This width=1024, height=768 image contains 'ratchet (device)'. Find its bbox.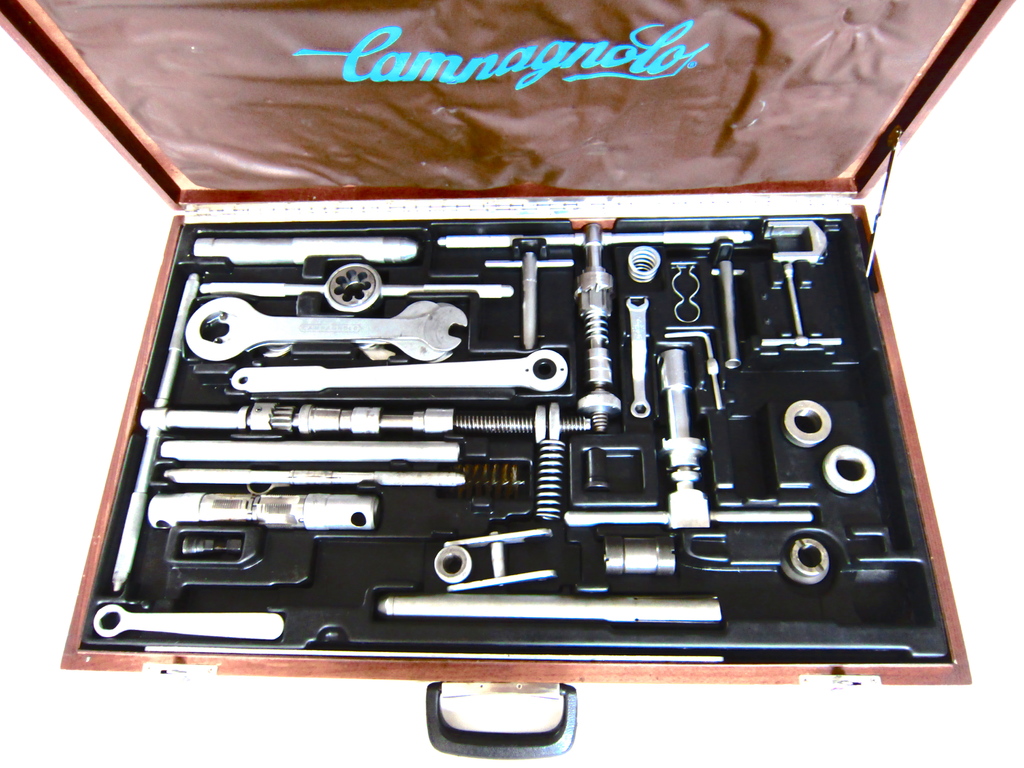
[left=432, top=528, right=561, bottom=595].
